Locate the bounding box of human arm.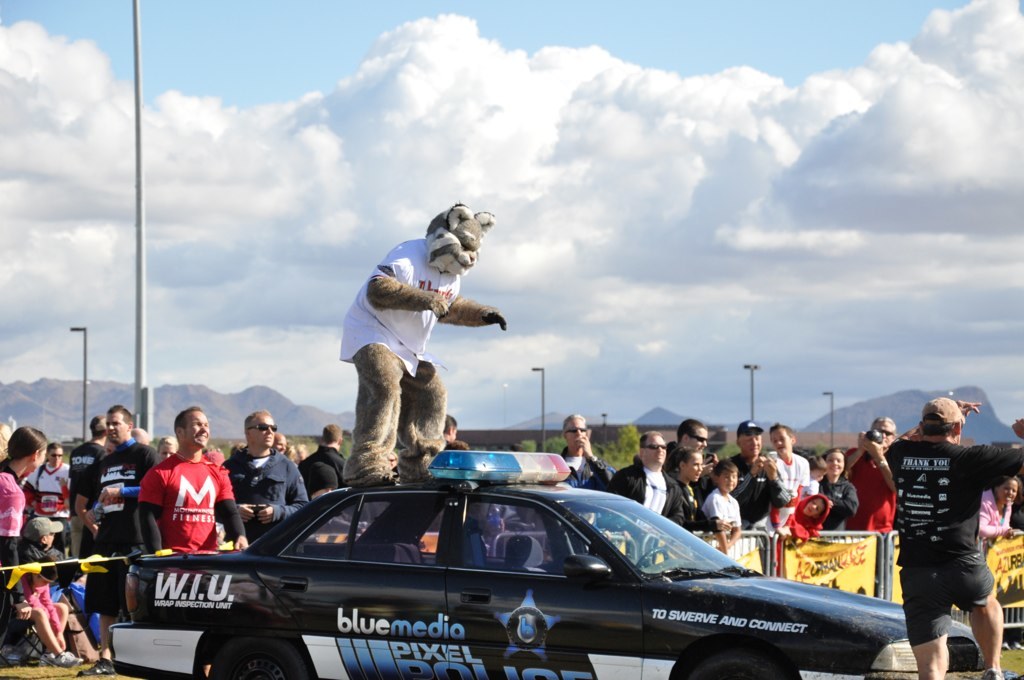
Bounding box: left=214, top=463, right=248, bottom=558.
